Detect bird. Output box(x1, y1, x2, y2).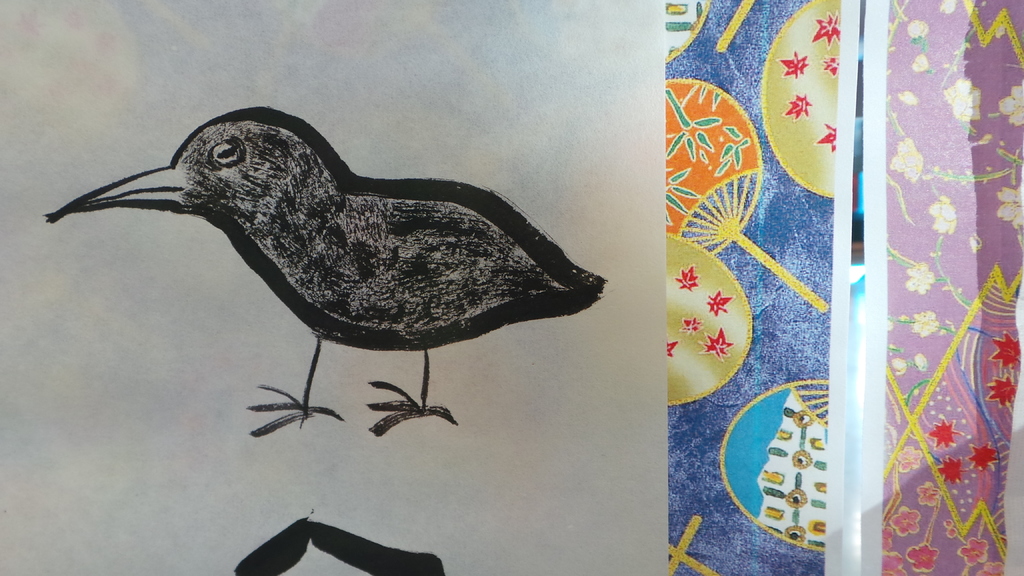
box(36, 103, 614, 443).
